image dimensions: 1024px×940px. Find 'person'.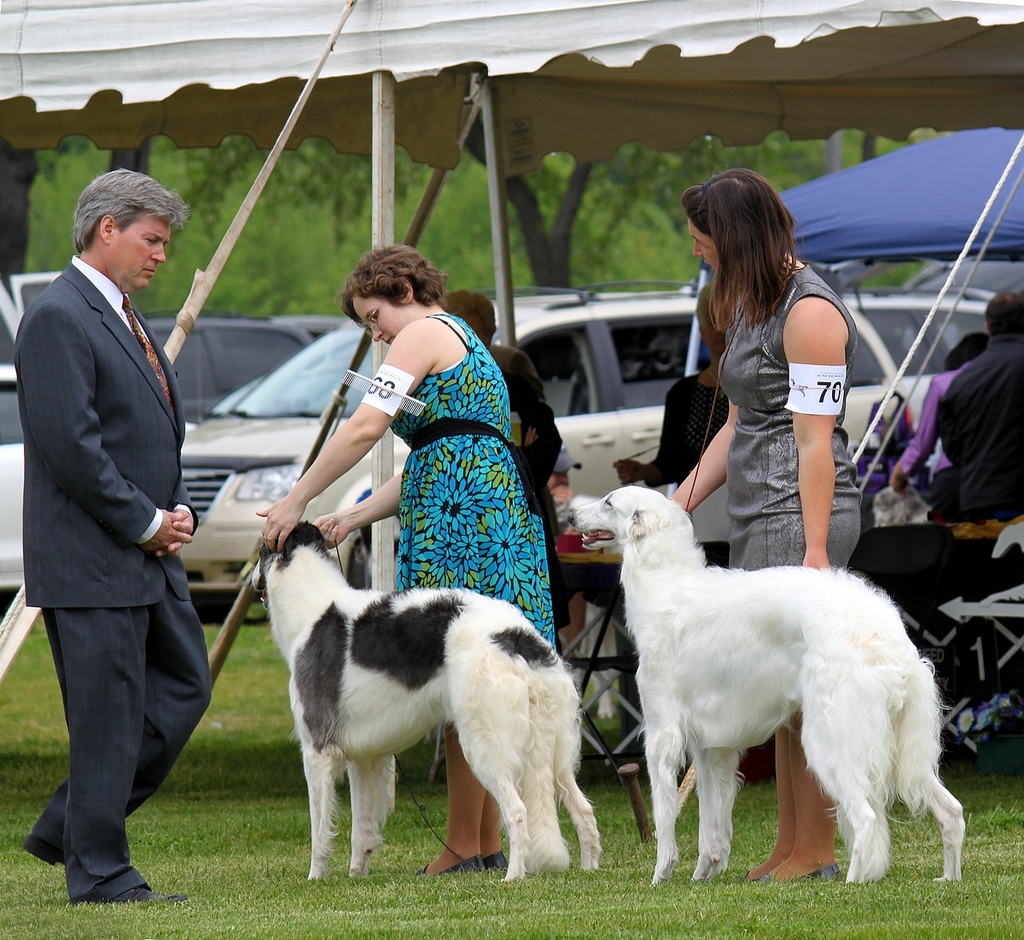
{"x1": 256, "y1": 252, "x2": 561, "y2": 882}.
